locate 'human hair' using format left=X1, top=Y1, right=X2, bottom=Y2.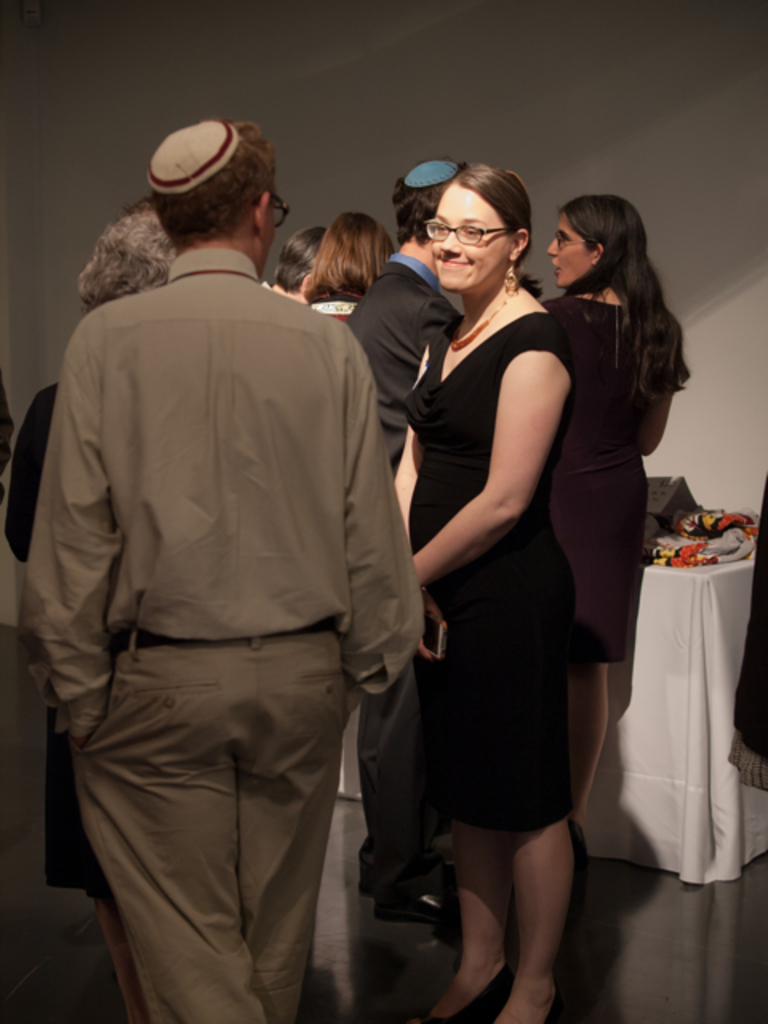
left=149, top=117, right=275, bottom=243.
